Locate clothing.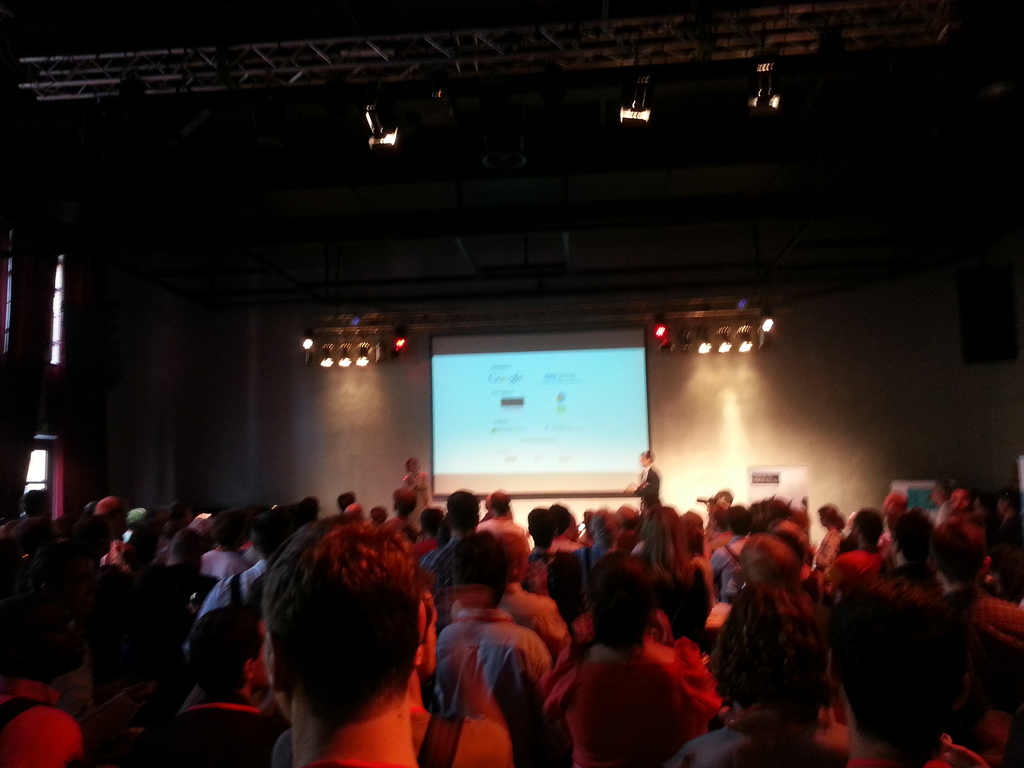
Bounding box: 424, 529, 466, 595.
